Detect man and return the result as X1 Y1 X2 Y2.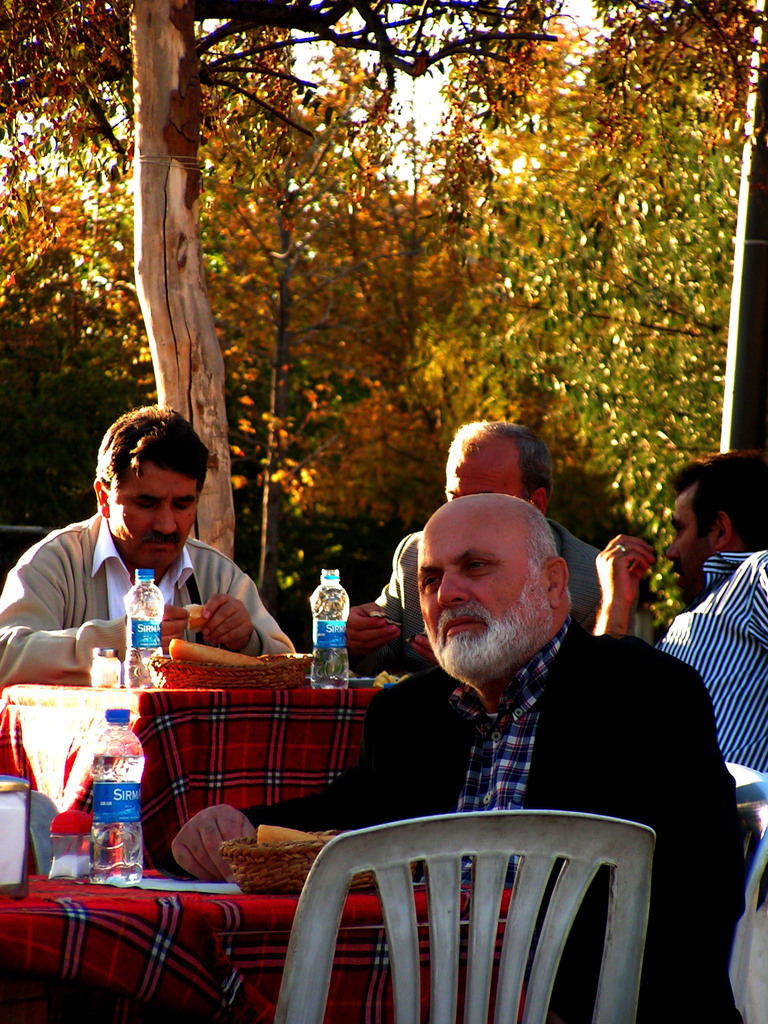
591 445 767 637.
